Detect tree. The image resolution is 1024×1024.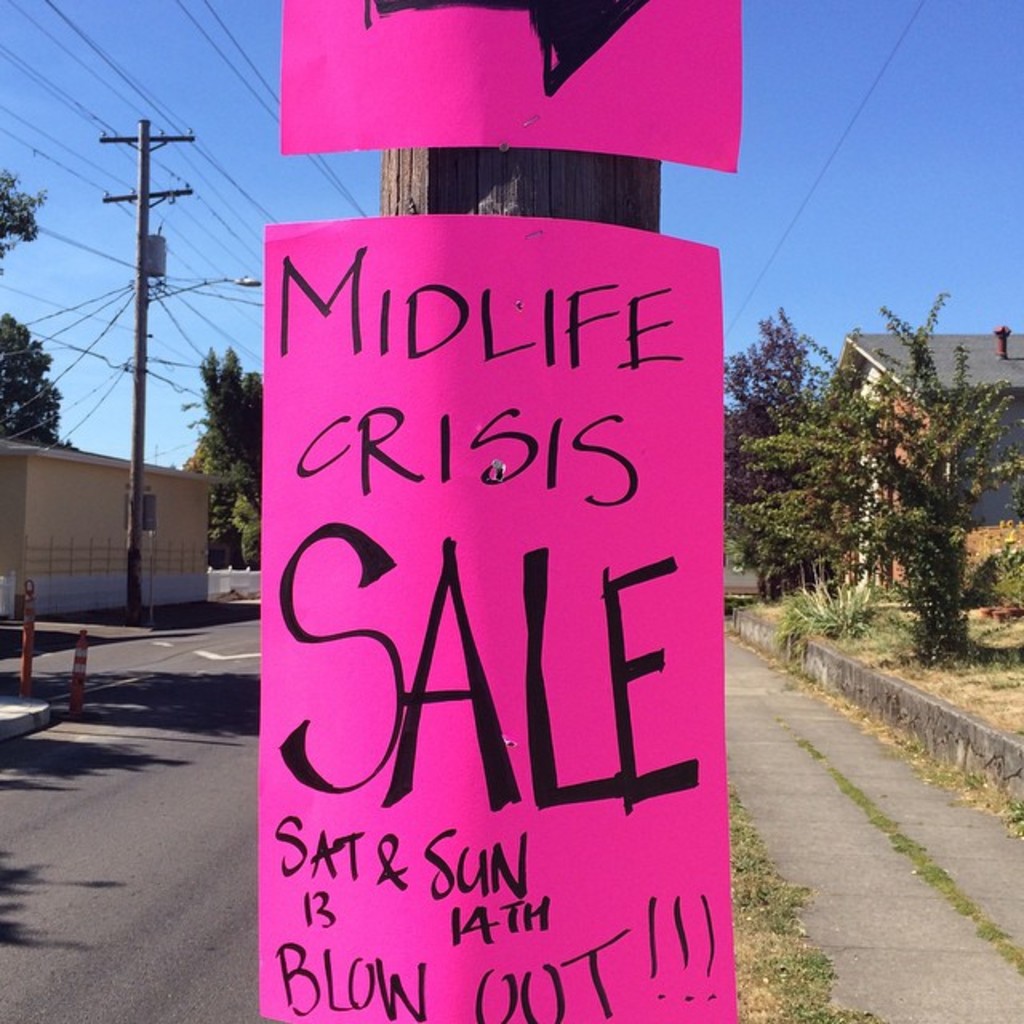
<box>0,298,74,456</box>.
